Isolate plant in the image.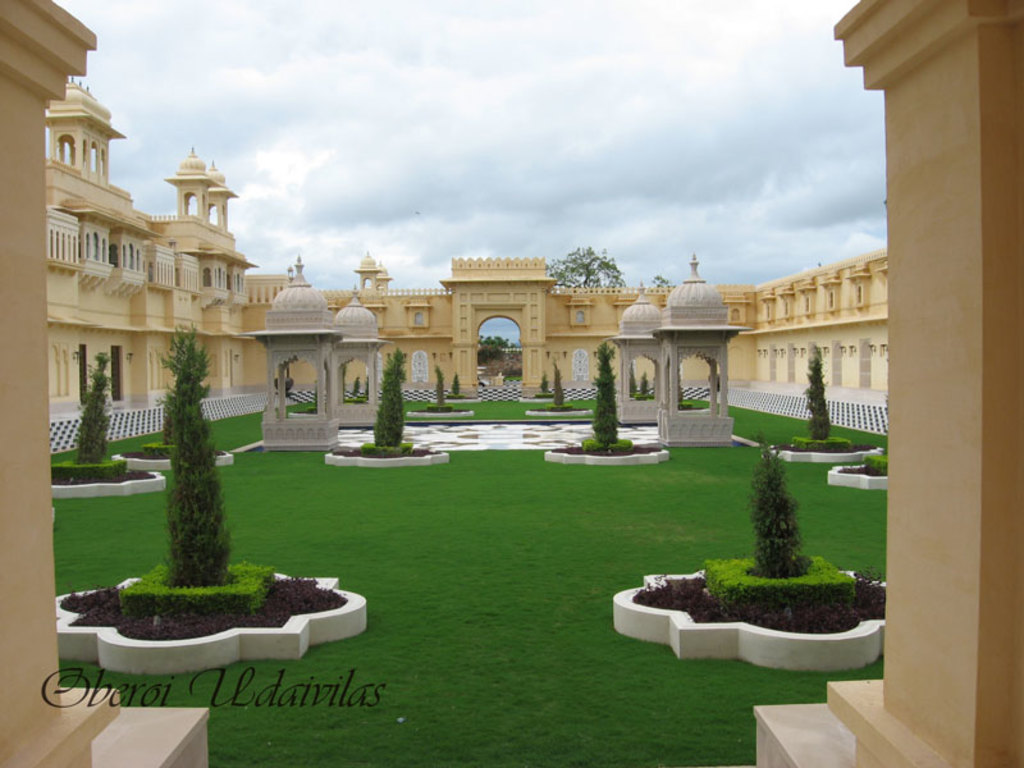
Isolated region: (left=128, top=394, right=228, bottom=467).
